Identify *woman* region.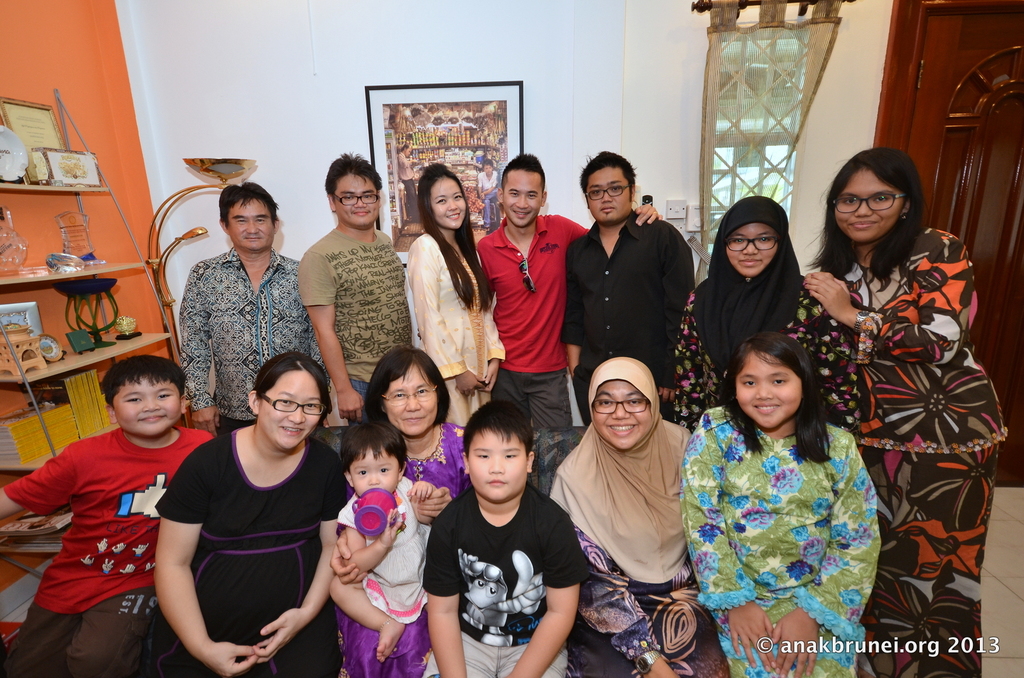
Region: detection(406, 163, 507, 428).
